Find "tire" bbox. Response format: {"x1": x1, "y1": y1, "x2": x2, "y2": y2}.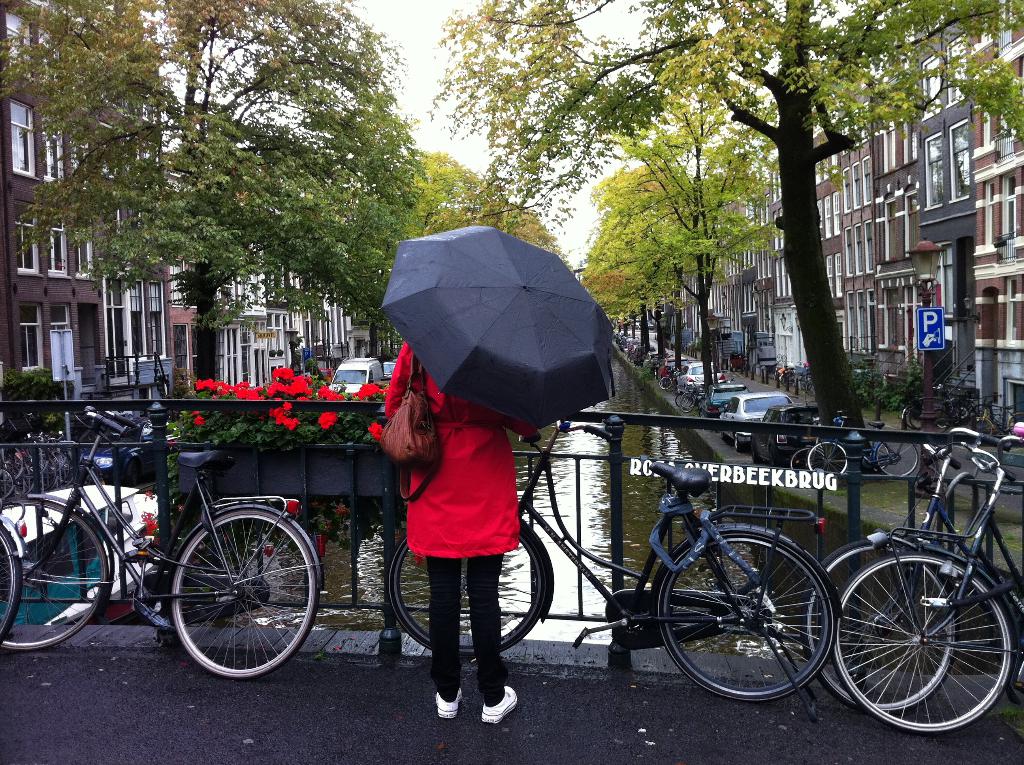
{"x1": 792, "y1": 448, "x2": 822, "y2": 471}.
